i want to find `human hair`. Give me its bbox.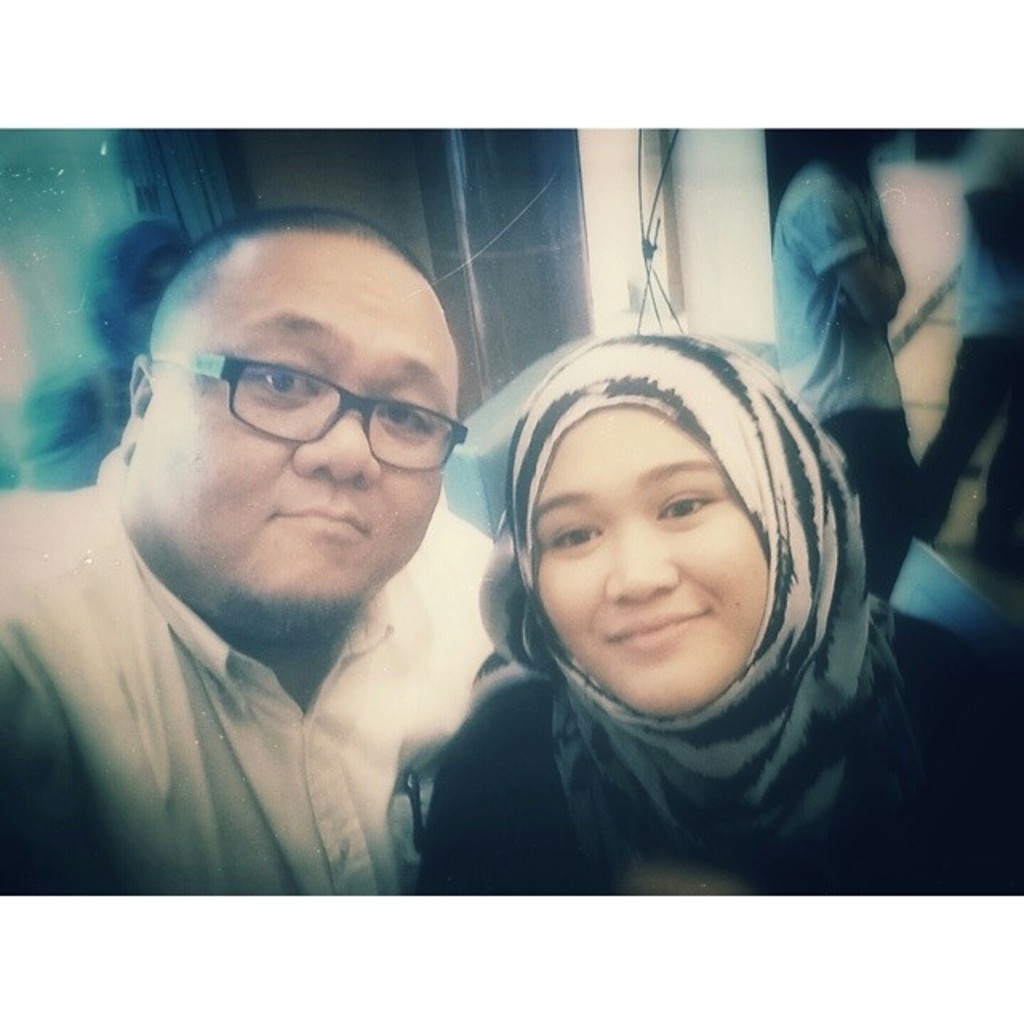
[144, 202, 440, 336].
